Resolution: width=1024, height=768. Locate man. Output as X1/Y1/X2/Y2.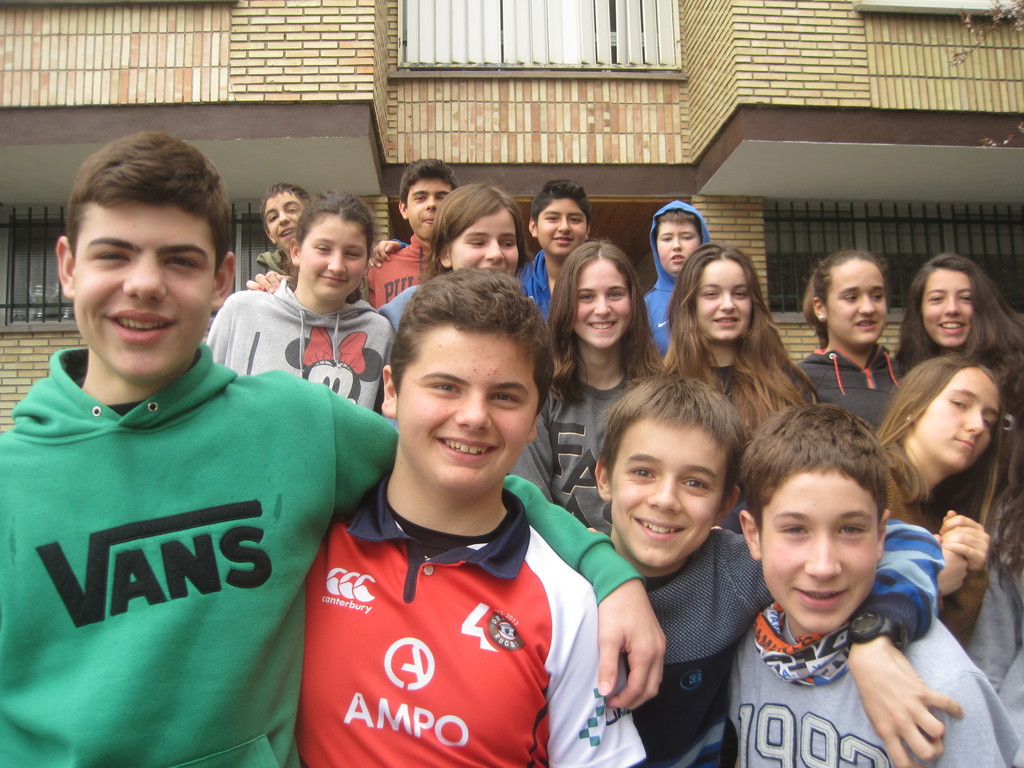
0/125/667/767.
